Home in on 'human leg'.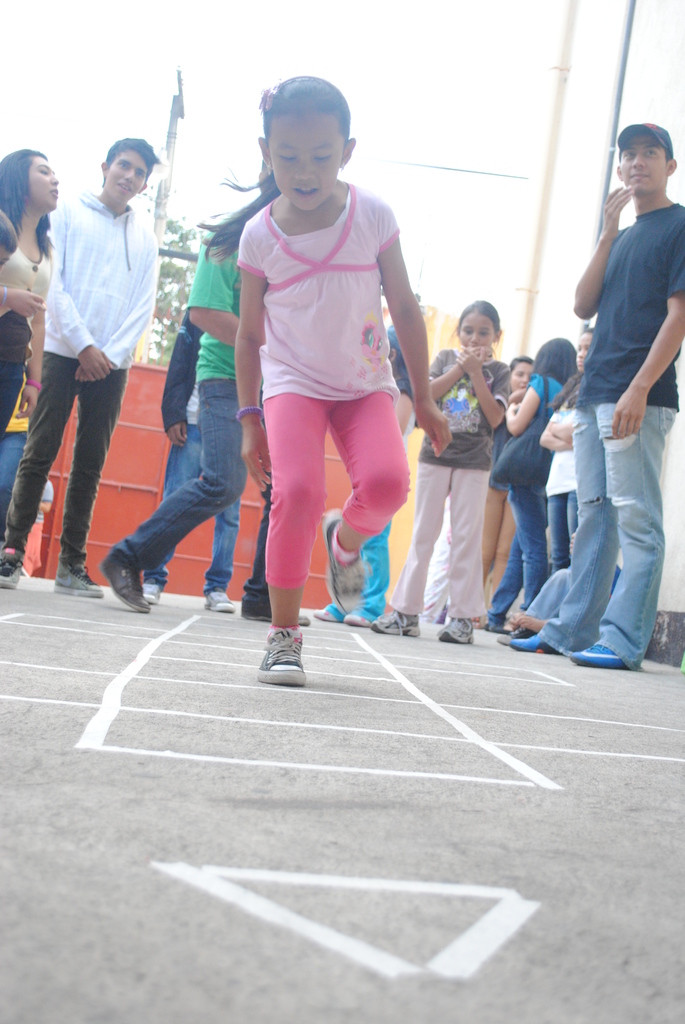
Homed in at region(141, 414, 209, 605).
